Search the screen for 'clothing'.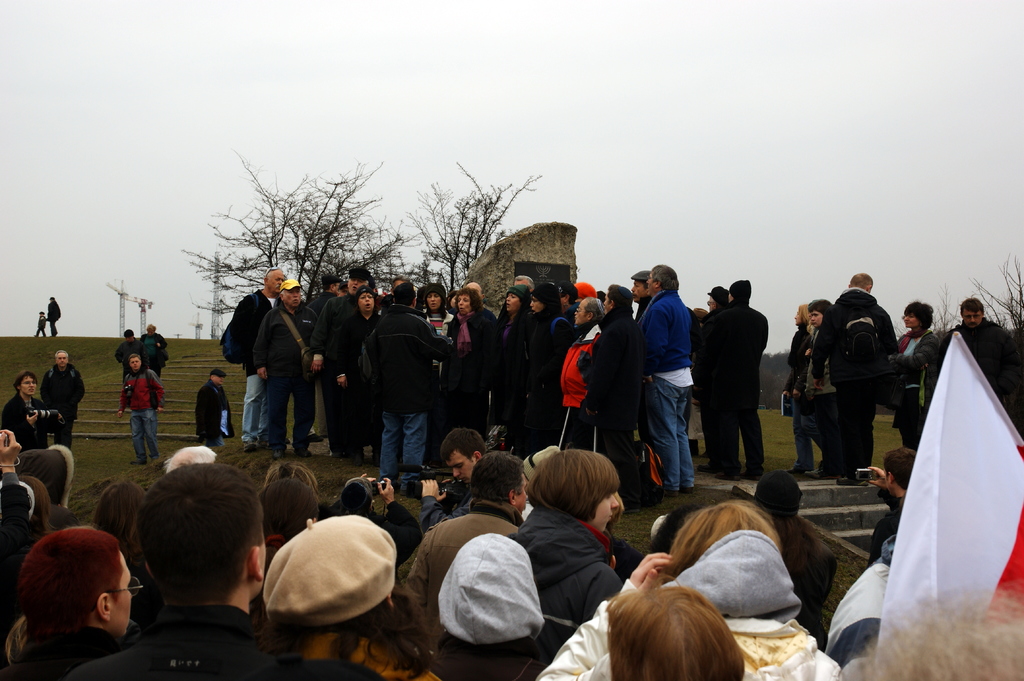
Found at bbox=(119, 332, 135, 406).
